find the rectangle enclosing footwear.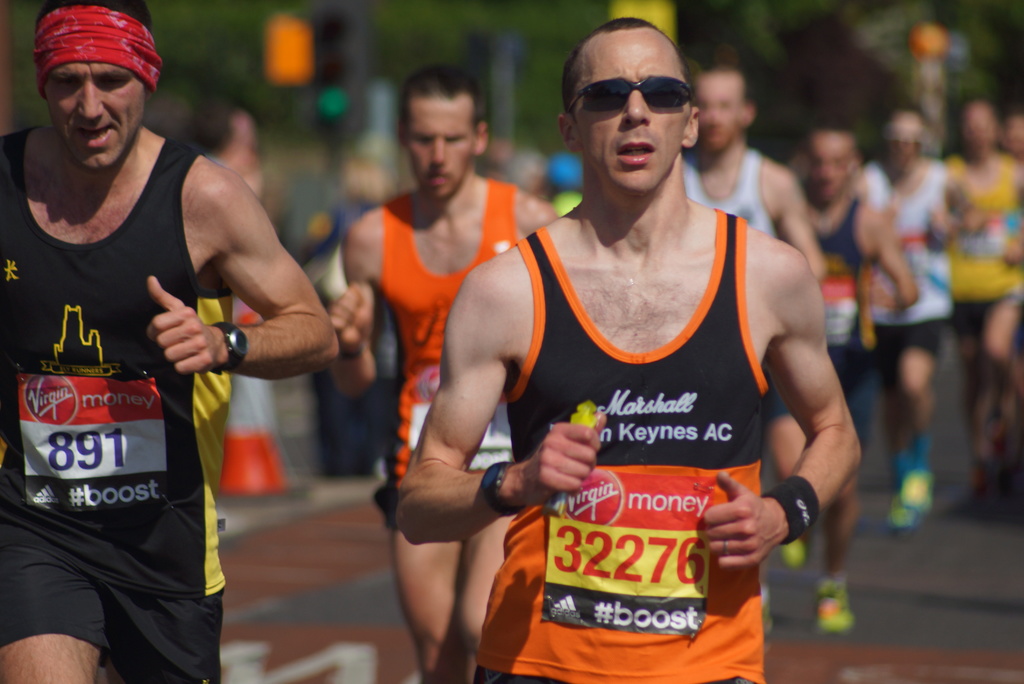
detection(908, 462, 932, 513).
